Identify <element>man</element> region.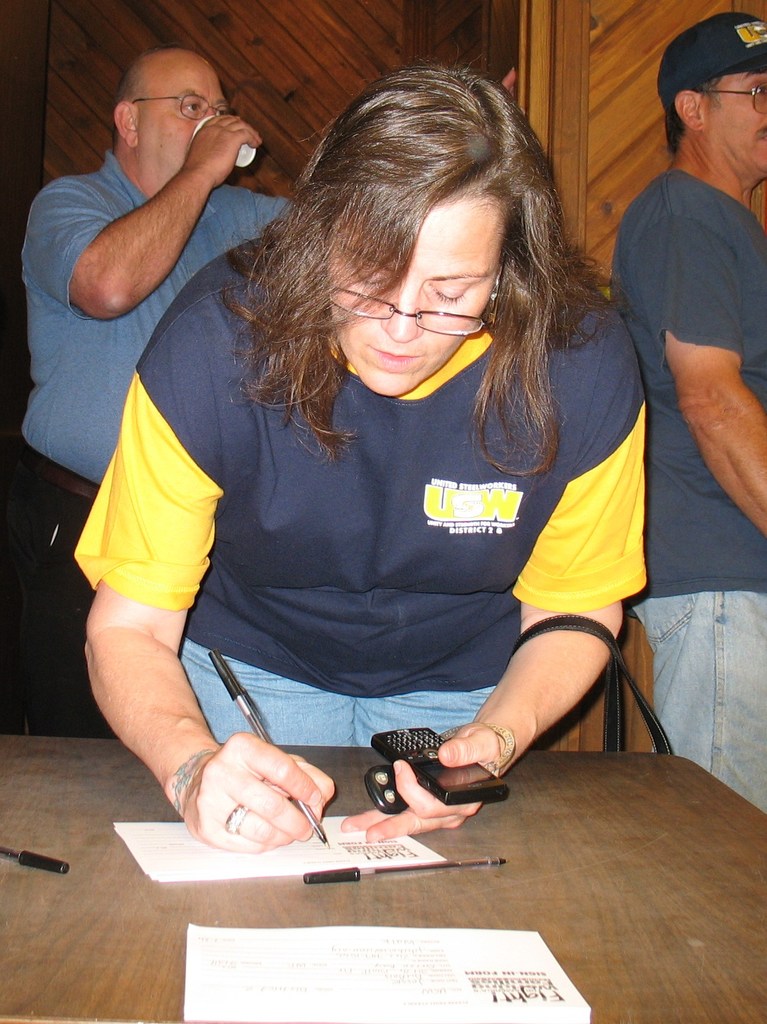
Region: <region>0, 42, 288, 746</region>.
